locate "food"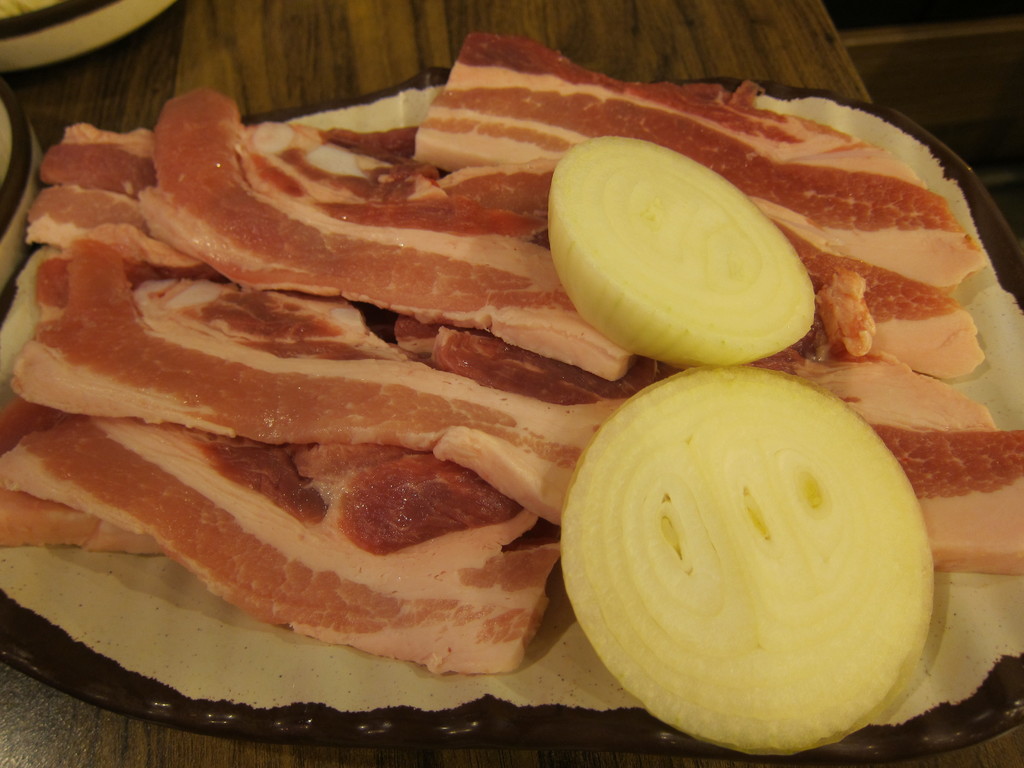
bbox=(0, 27, 1023, 678)
